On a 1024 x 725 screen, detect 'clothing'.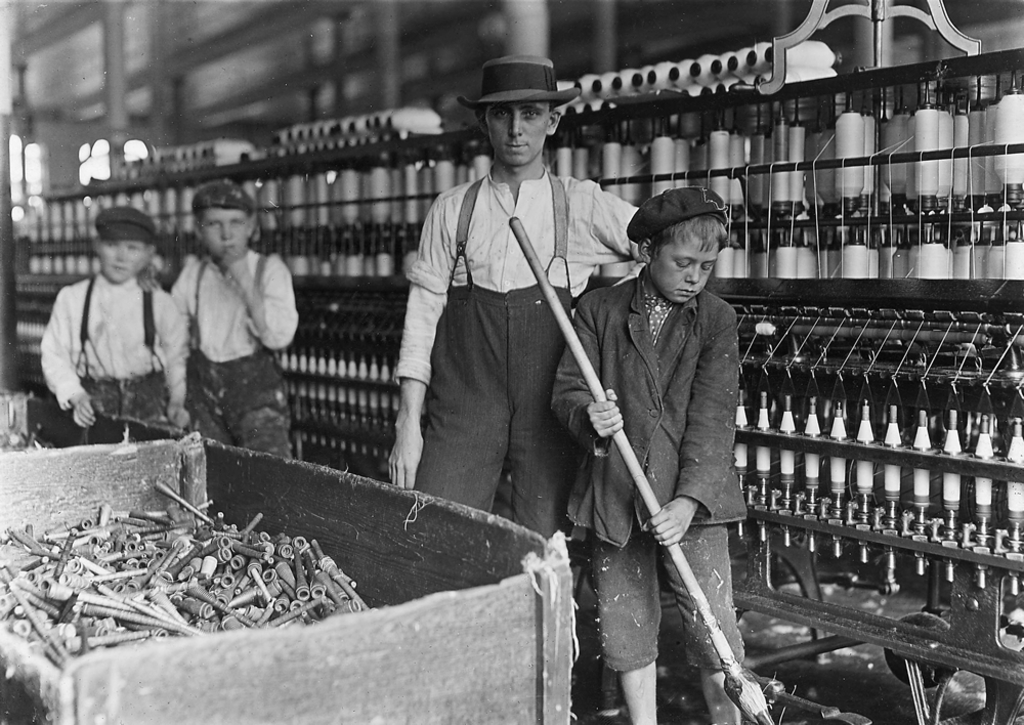
[36,231,170,447].
